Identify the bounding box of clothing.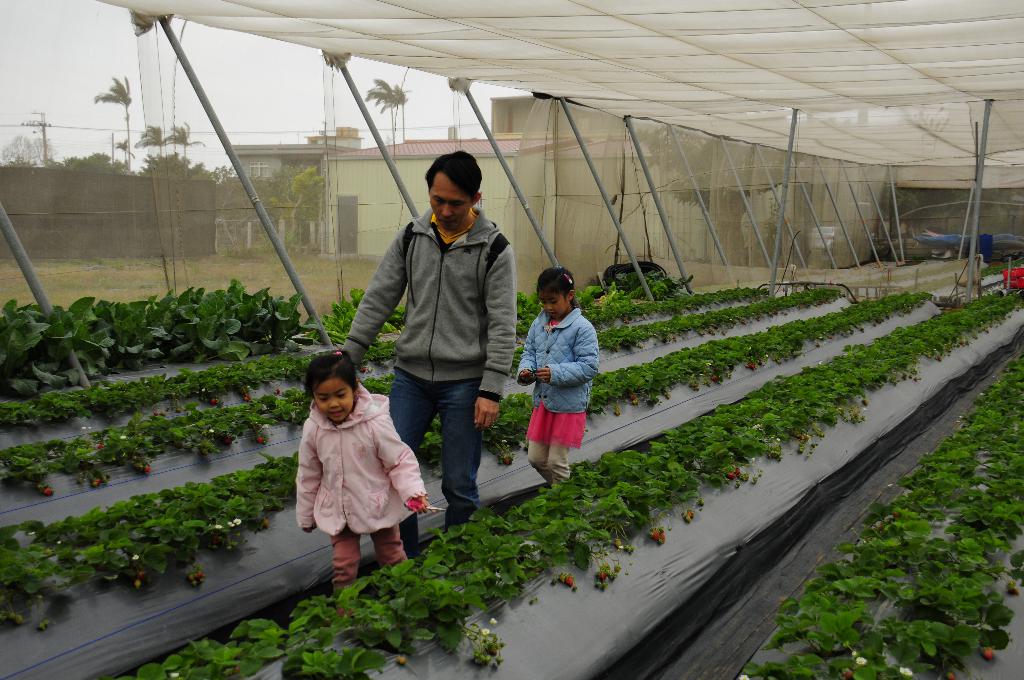
518, 307, 604, 487.
